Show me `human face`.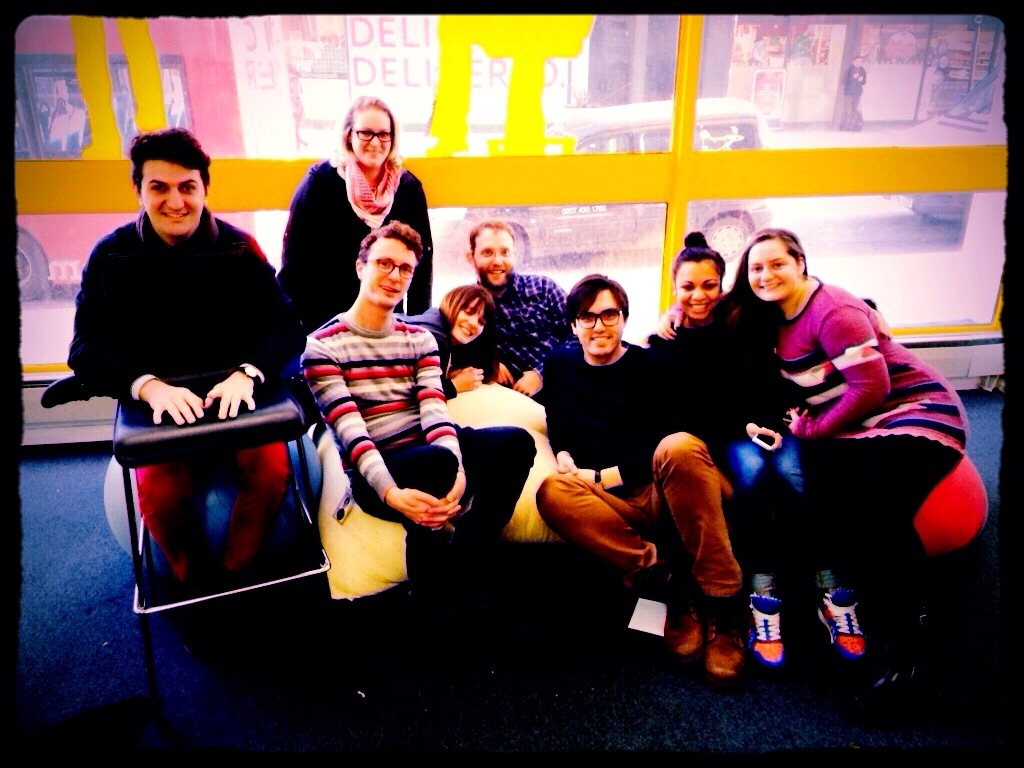
`human face` is here: <region>472, 228, 517, 291</region>.
